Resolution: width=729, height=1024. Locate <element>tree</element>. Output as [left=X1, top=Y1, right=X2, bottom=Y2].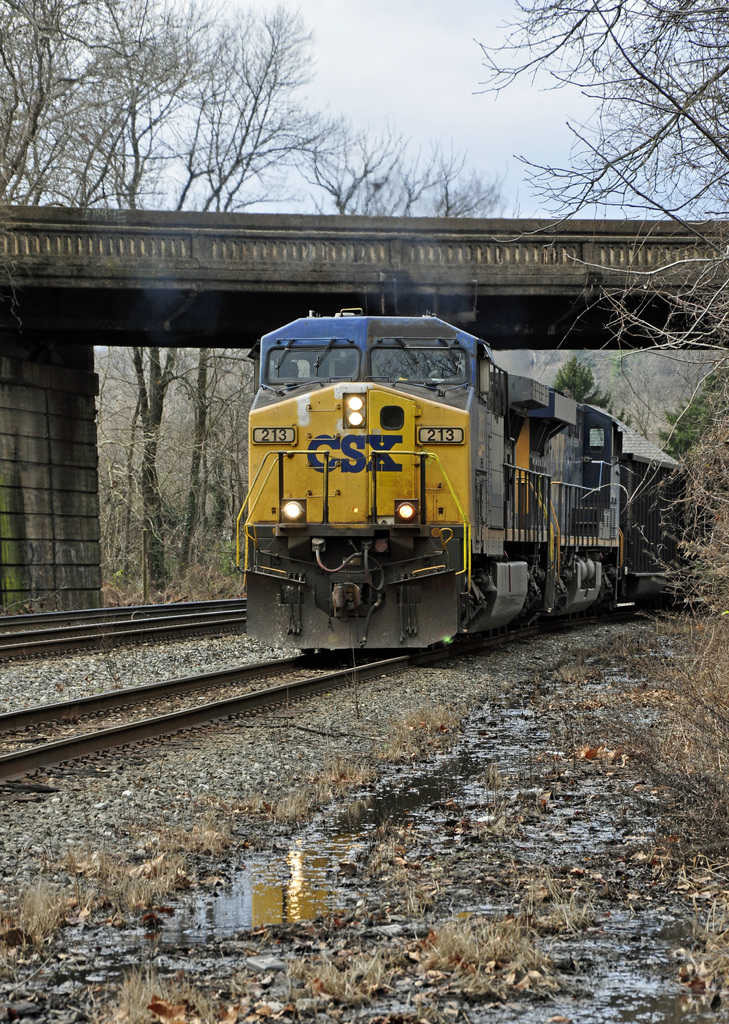
[left=290, top=105, right=405, bottom=248].
